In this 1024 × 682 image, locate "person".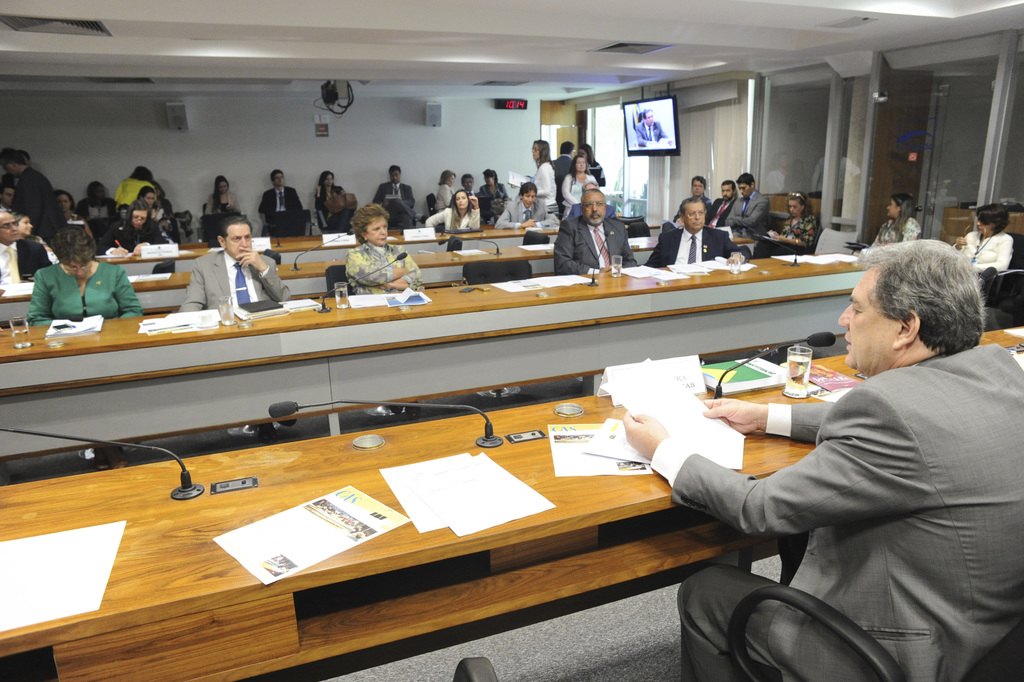
Bounding box: BBox(77, 174, 127, 247).
